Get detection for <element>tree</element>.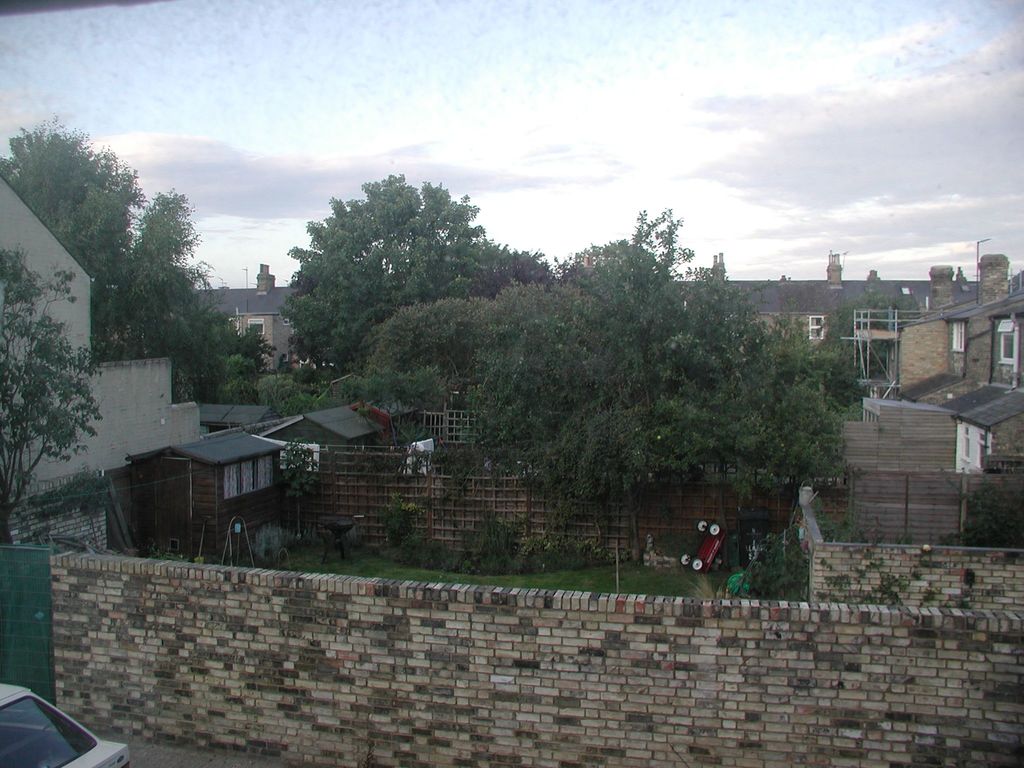
Detection: x1=0, y1=236, x2=109, y2=546.
